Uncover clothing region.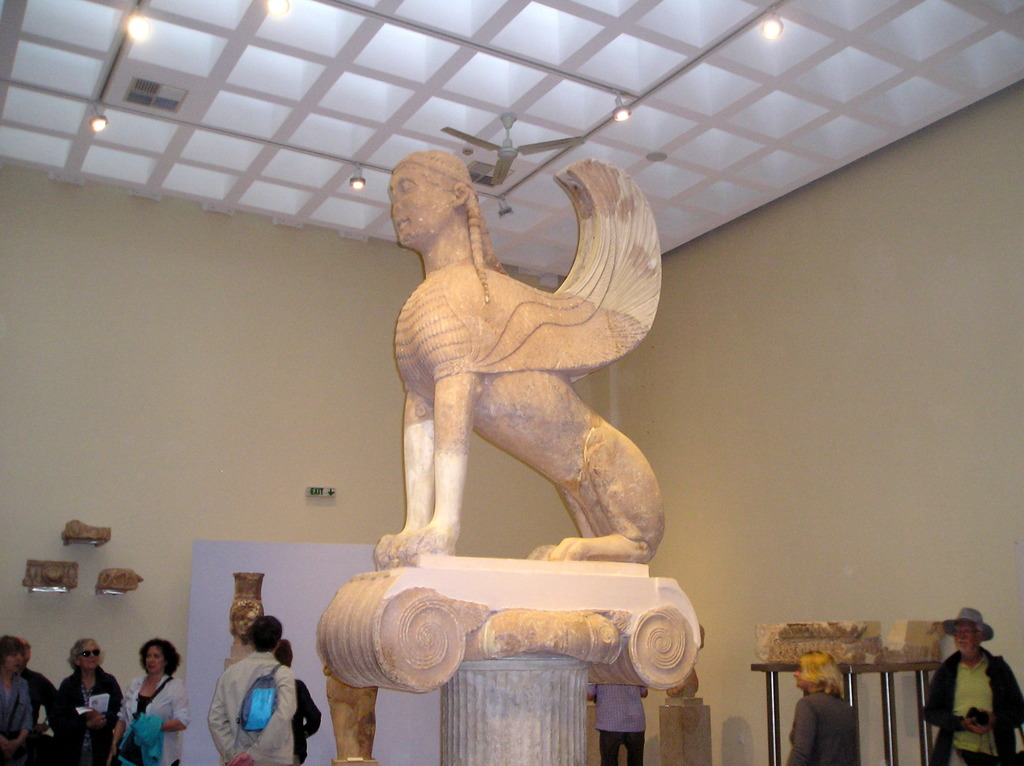
Uncovered: x1=289, y1=682, x2=324, y2=765.
